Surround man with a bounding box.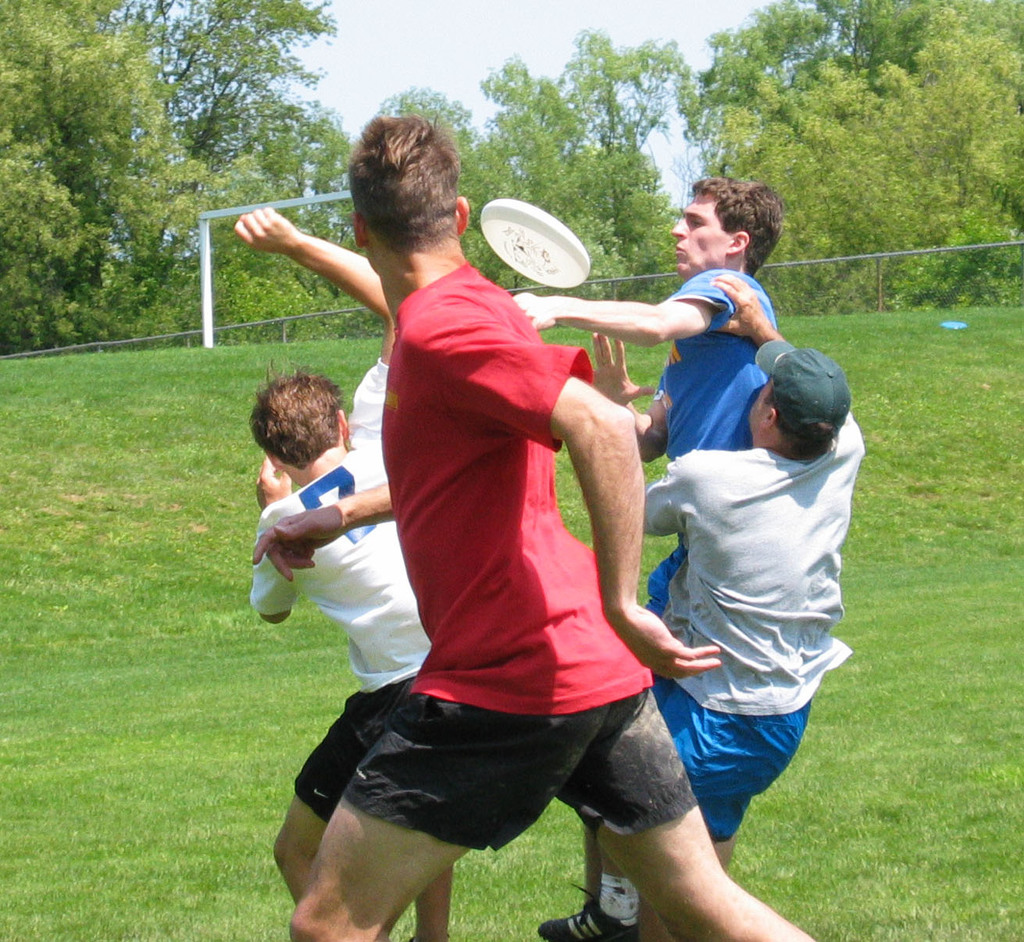
507:177:788:941.
